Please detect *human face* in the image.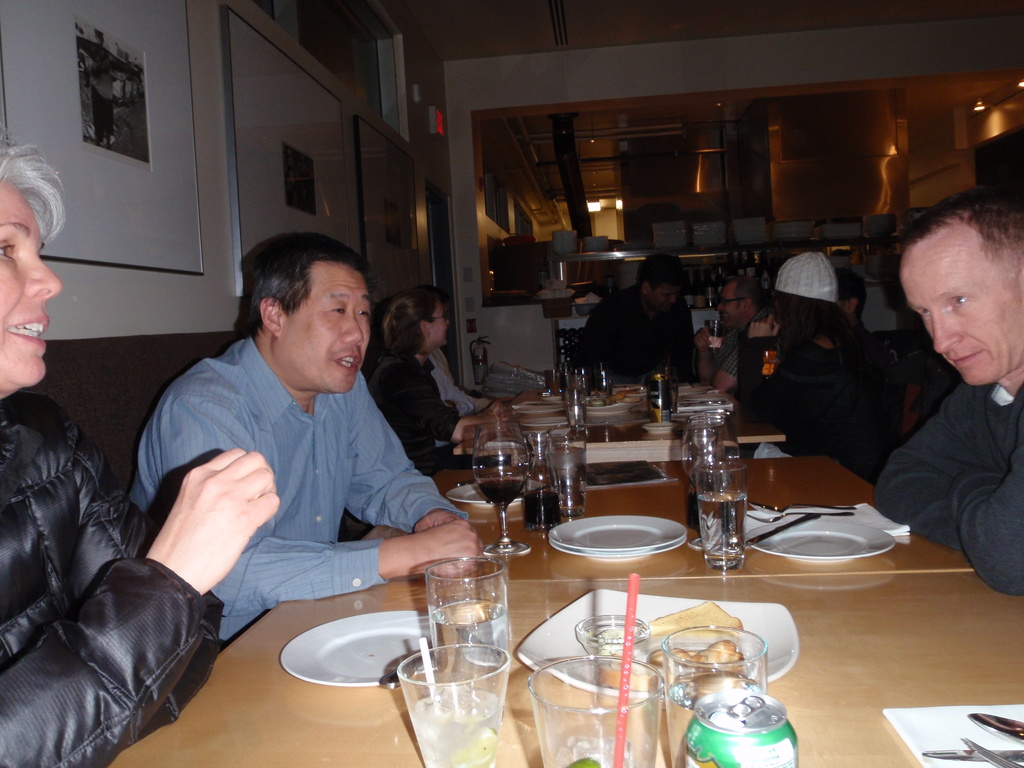
select_region(913, 239, 1006, 390).
